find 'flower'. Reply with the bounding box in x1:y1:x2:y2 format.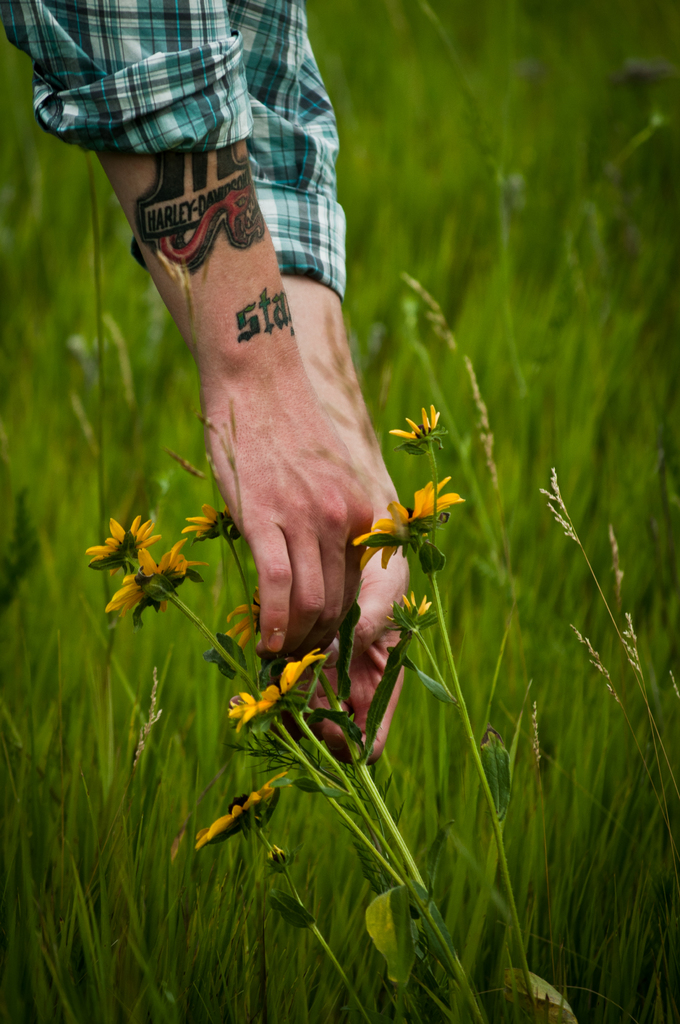
183:505:238:547.
